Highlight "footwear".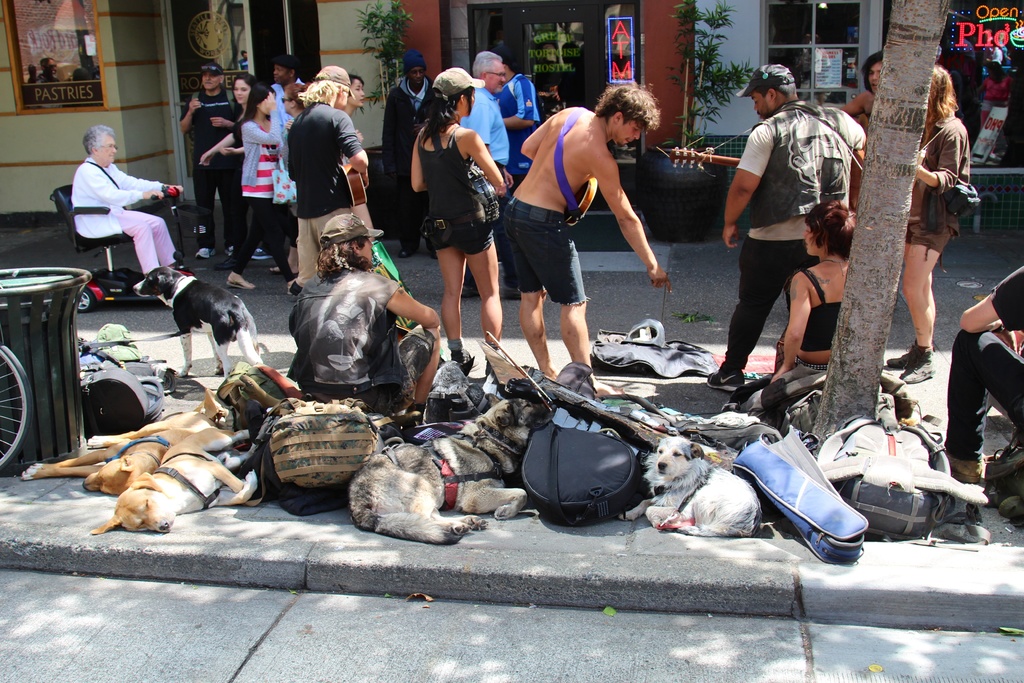
Highlighted region: {"left": 227, "top": 276, "right": 257, "bottom": 290}.
